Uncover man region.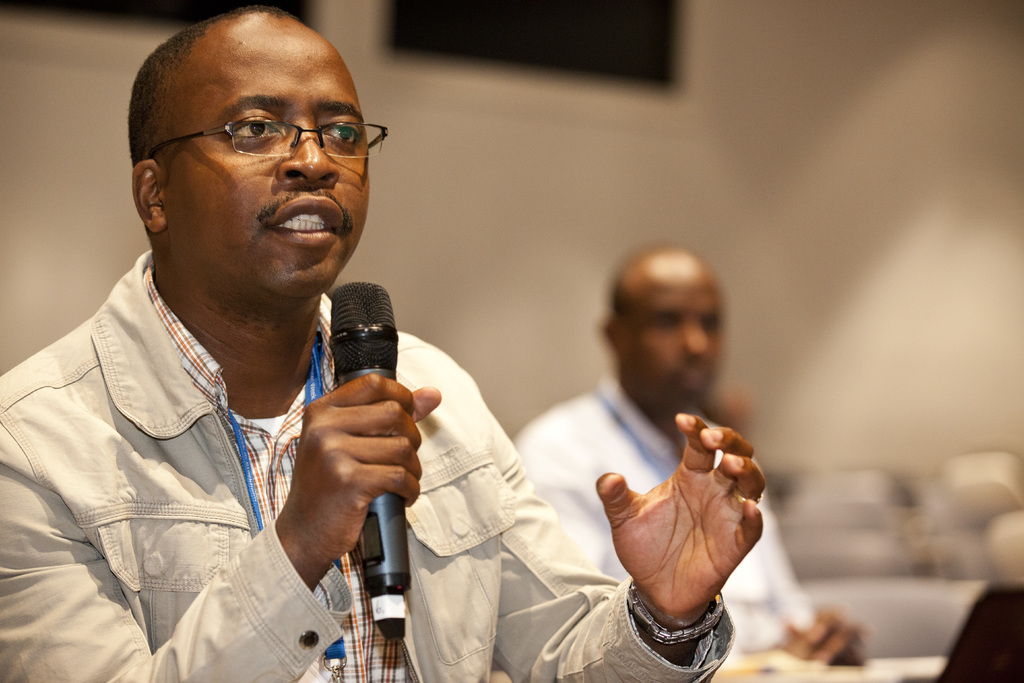
Uncovered: (left=509, top=247, right=879, bottom=667).
